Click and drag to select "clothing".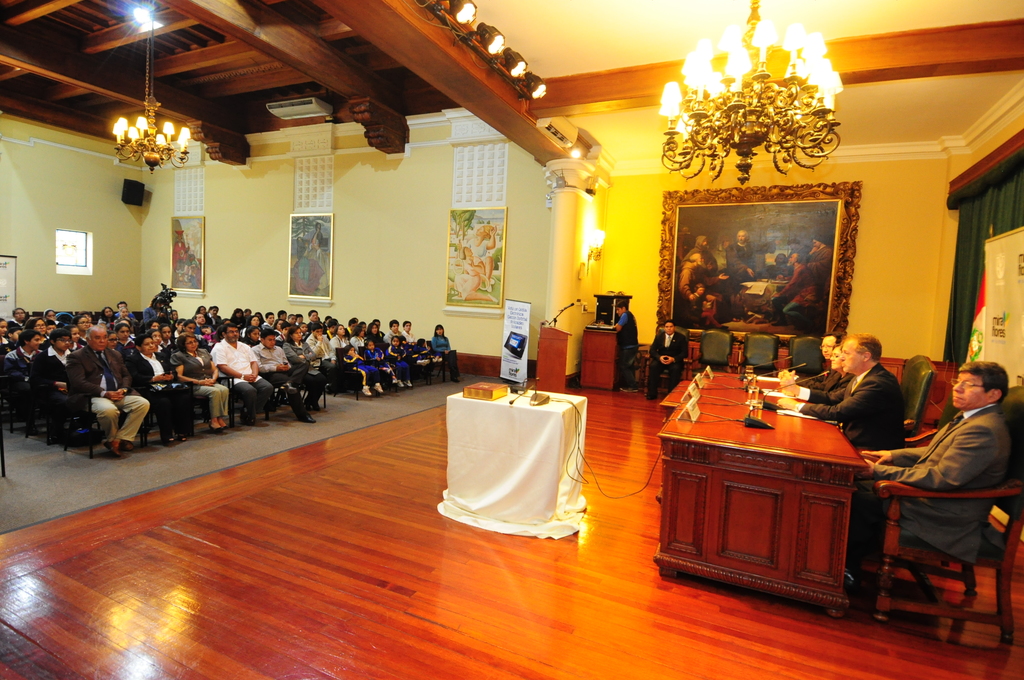
Selection: 702/293/715/320.
